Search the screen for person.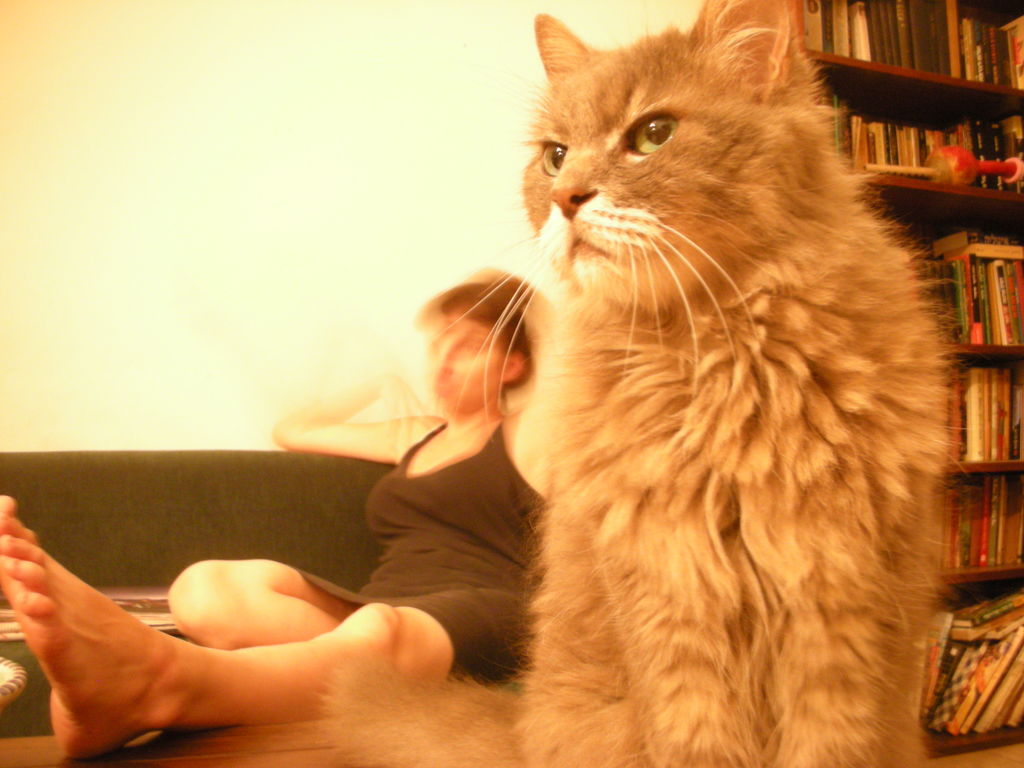
Found at <region>0, 258, 555, 762</region>.
